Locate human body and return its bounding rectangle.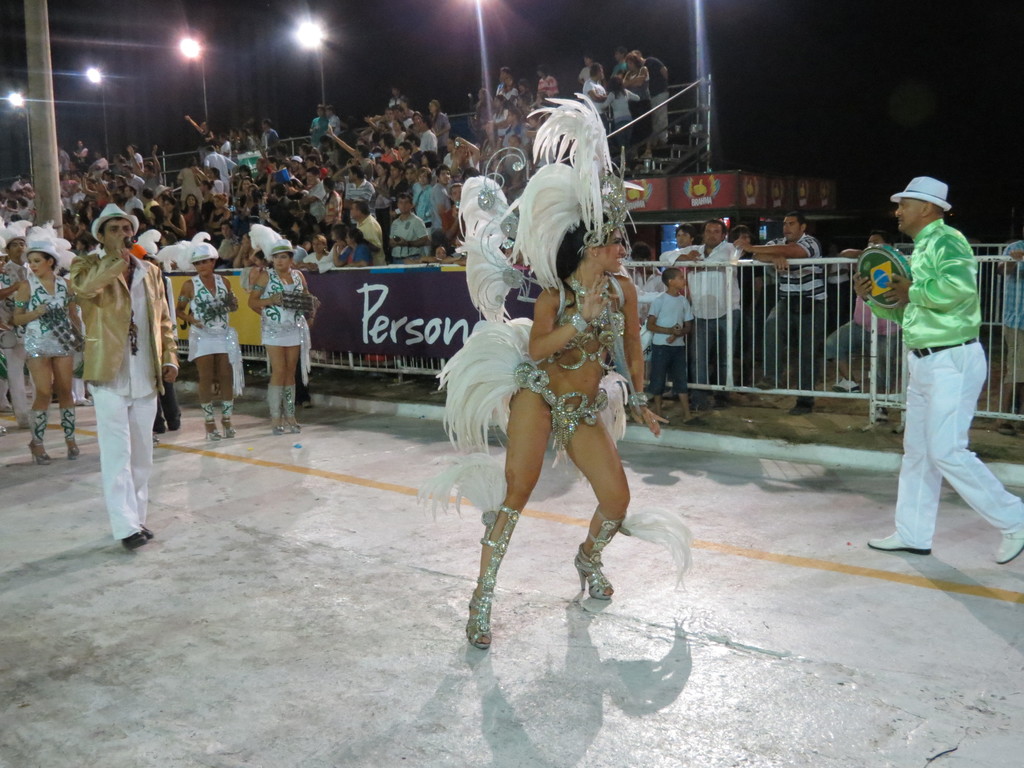
(left=869, top=180, right=1023, bottom=563).
